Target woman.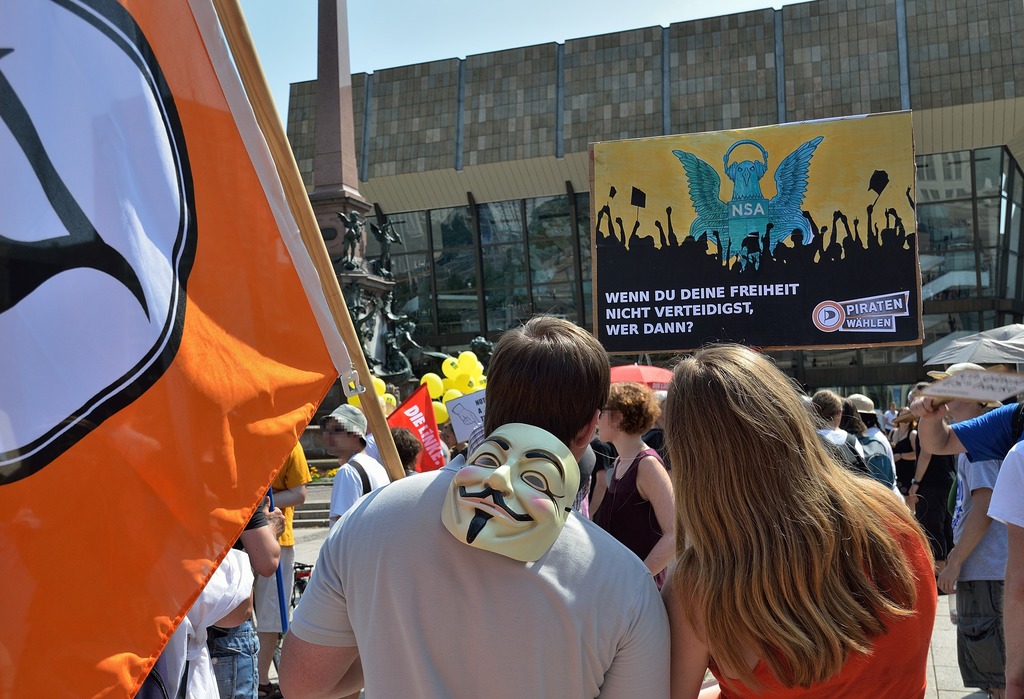
Target region: left=612, top=332, right=950, bottom=695.
